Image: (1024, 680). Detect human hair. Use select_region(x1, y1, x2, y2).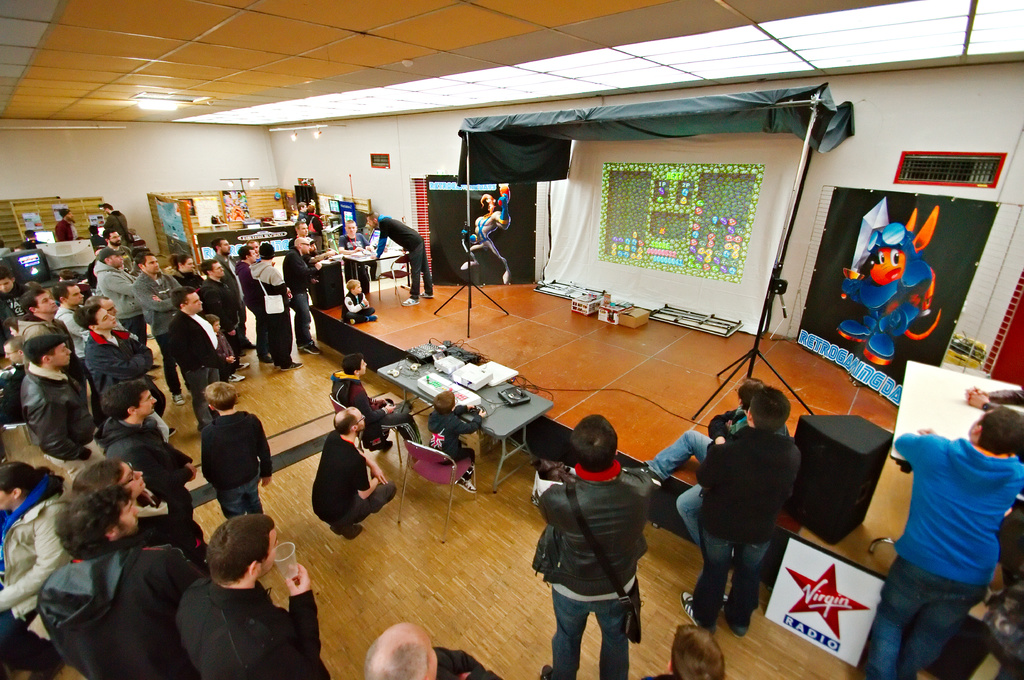
select_region(24, 229, 35, 239).
